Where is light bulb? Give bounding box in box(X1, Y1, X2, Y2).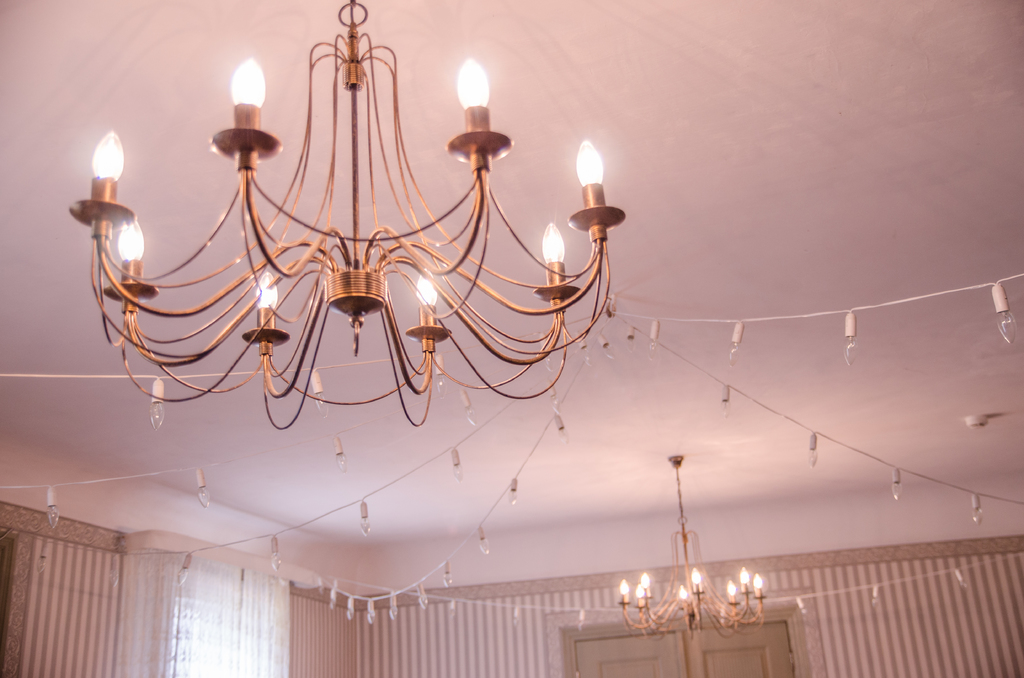
box(149, 380, 163, 433).
